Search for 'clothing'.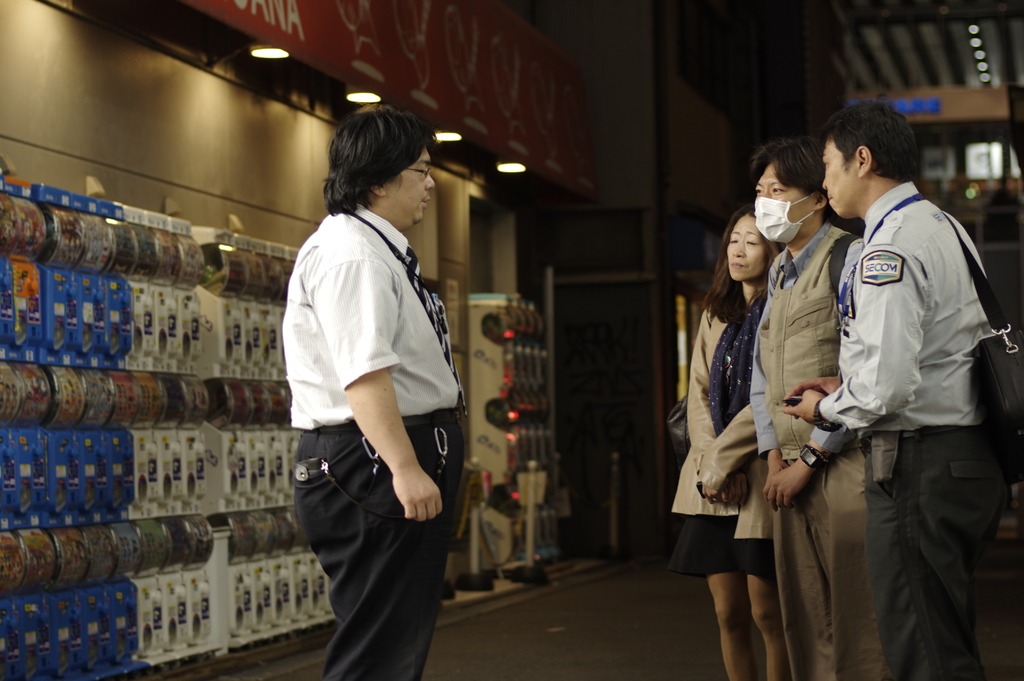
Found at [802, 183, 1007, 680].
